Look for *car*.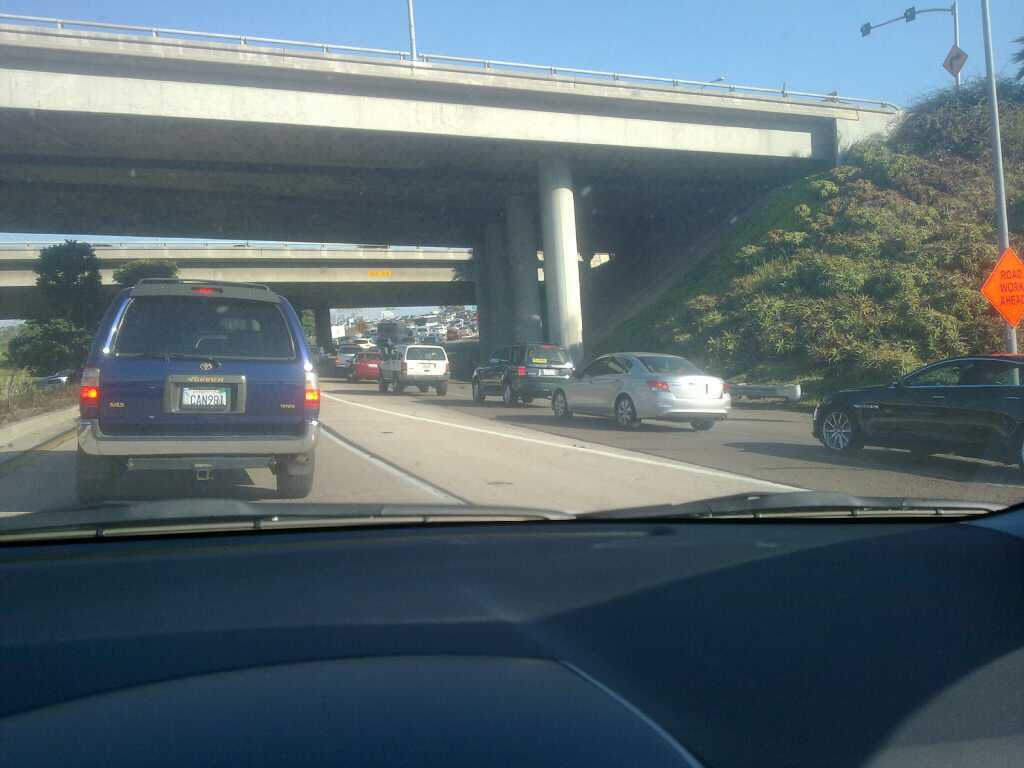
Found: <box>379,342,454,397</box>.
